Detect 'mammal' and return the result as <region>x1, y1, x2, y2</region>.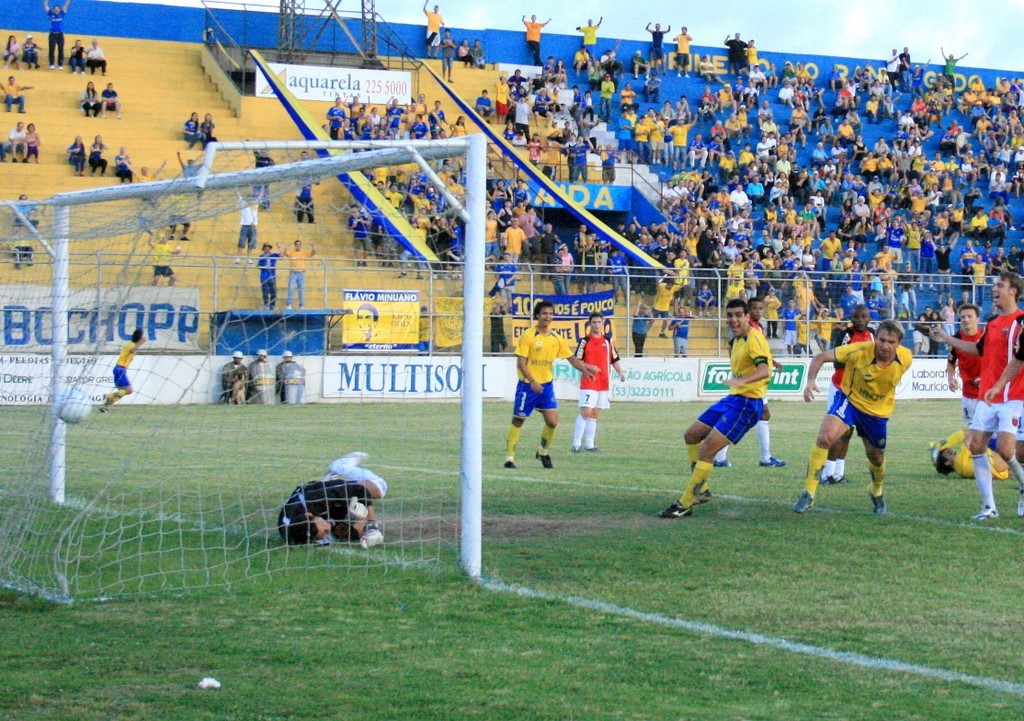
<region>352, 301, 377, 343</region>.
